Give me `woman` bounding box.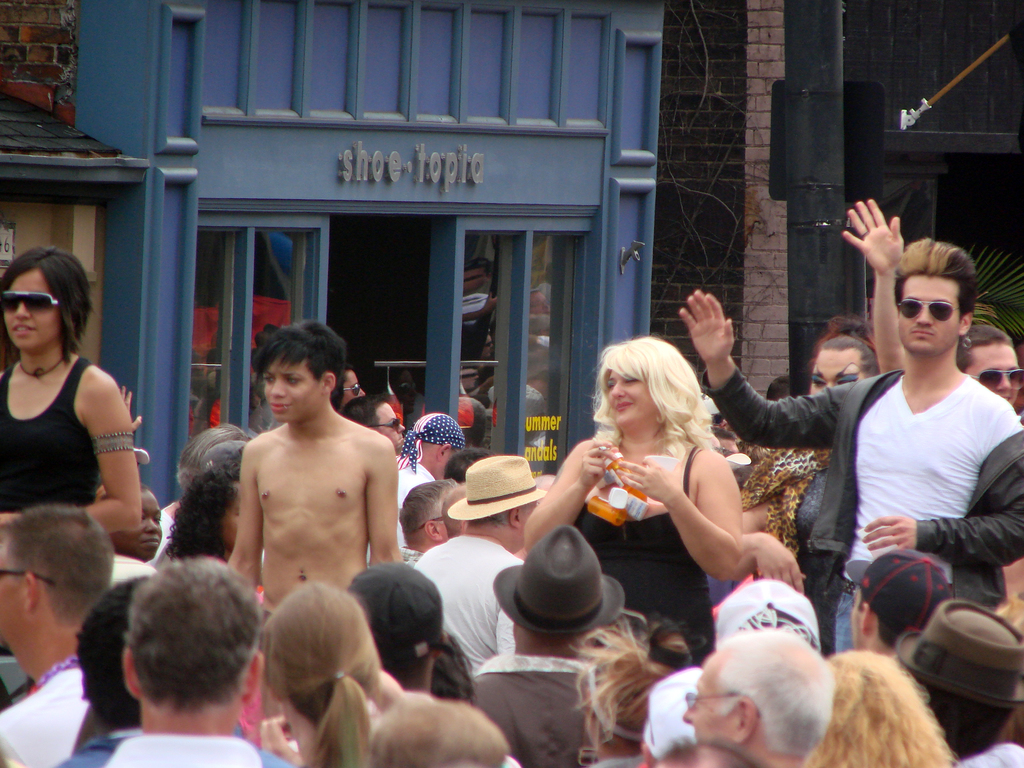
(x1=245, y1=570, x2=386, y2=767).
